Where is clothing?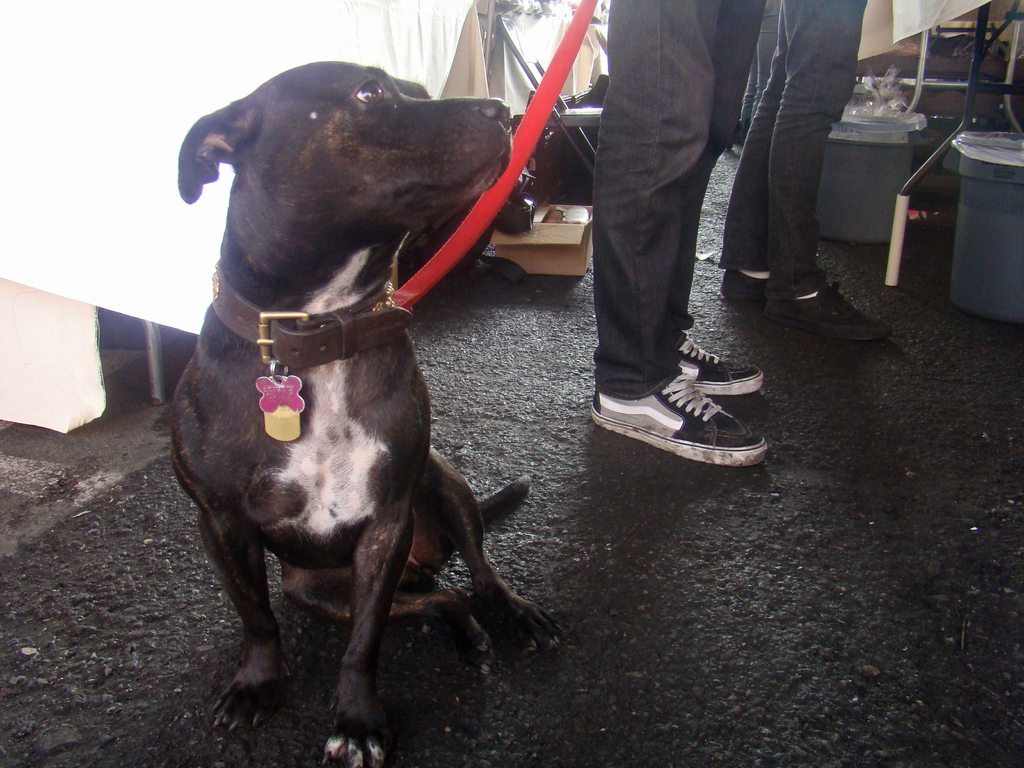
[584, 0, 767, 405].
